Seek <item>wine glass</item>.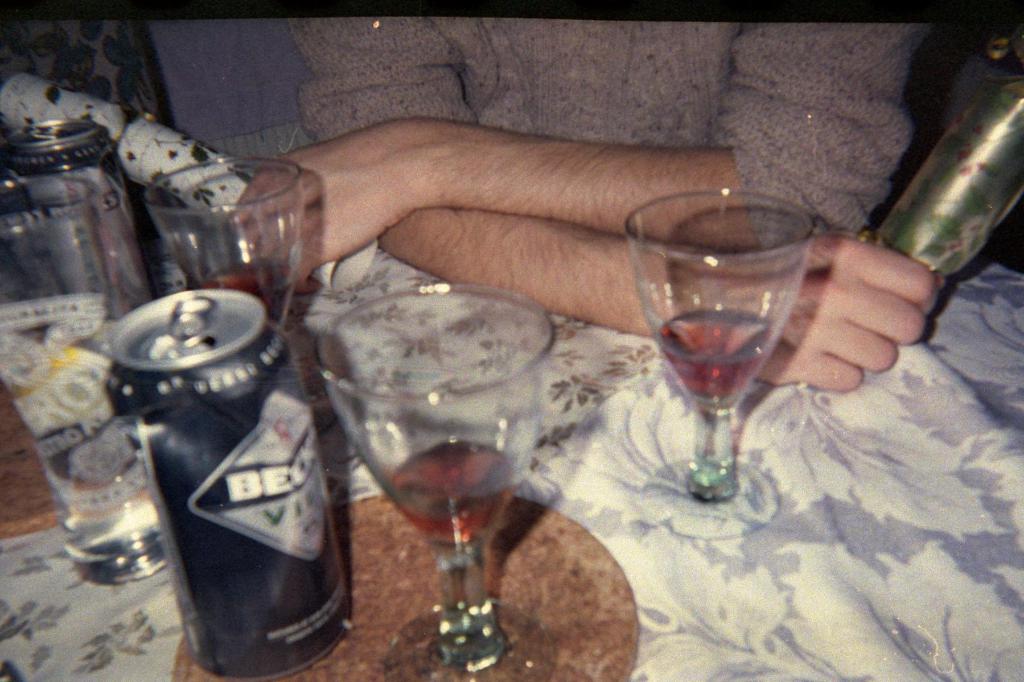
box(622, 191, 812, 544).
